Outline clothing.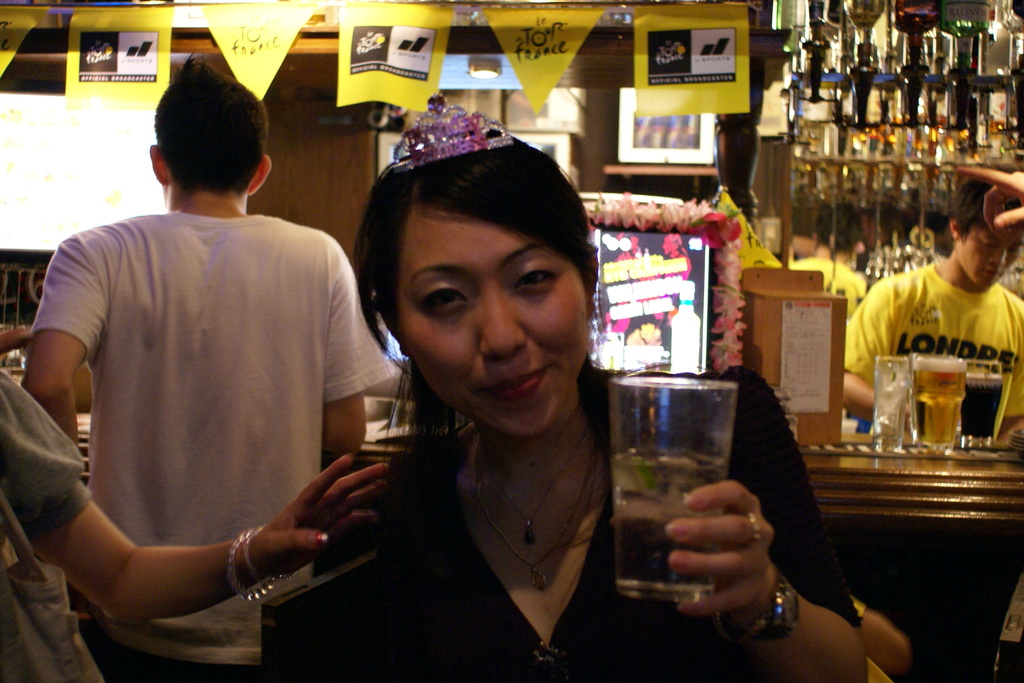
Outline: locate(842, 262, 1023, 428).
